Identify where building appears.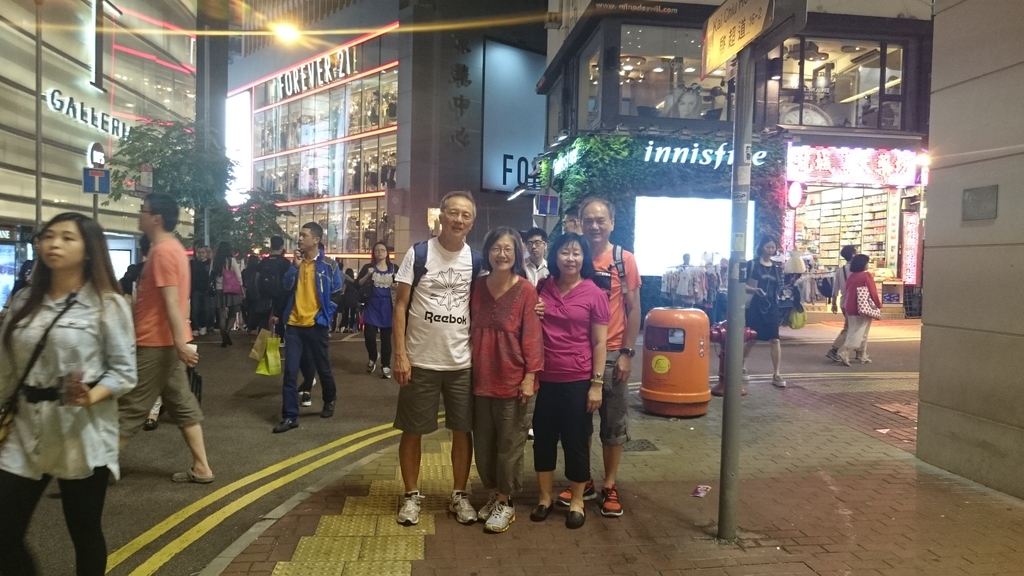
Appears at [225, 0, 549, 280].
